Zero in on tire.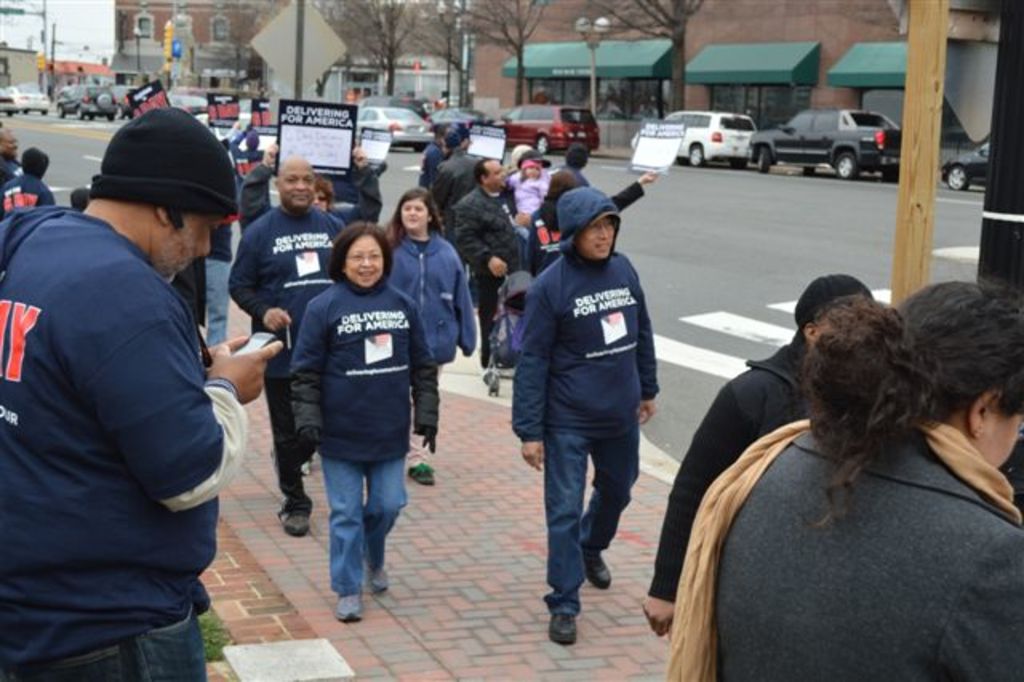
Zeroed in: l=491, t=376, r=504, b=399.
